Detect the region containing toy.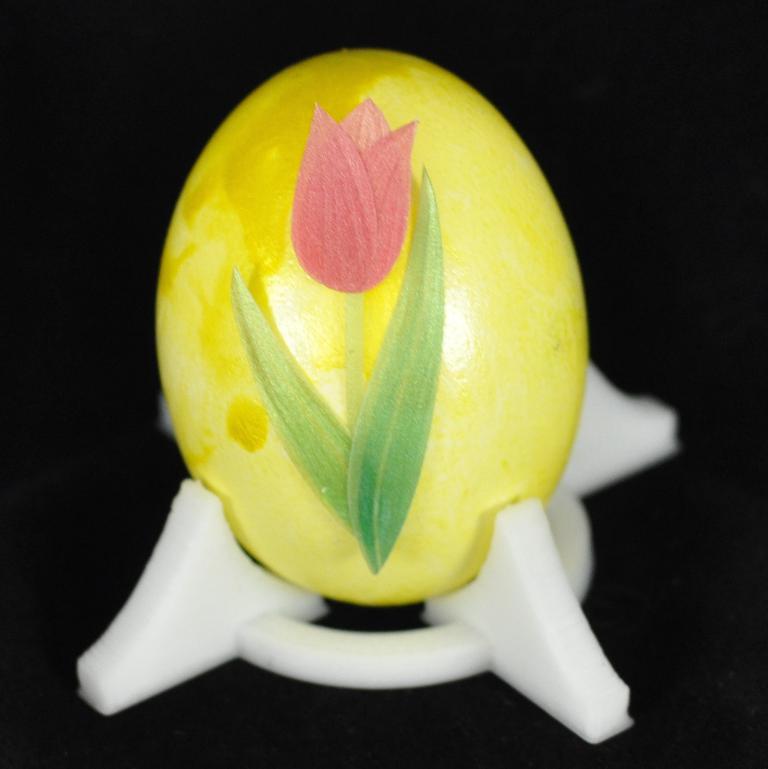
[91,0,677,768].
